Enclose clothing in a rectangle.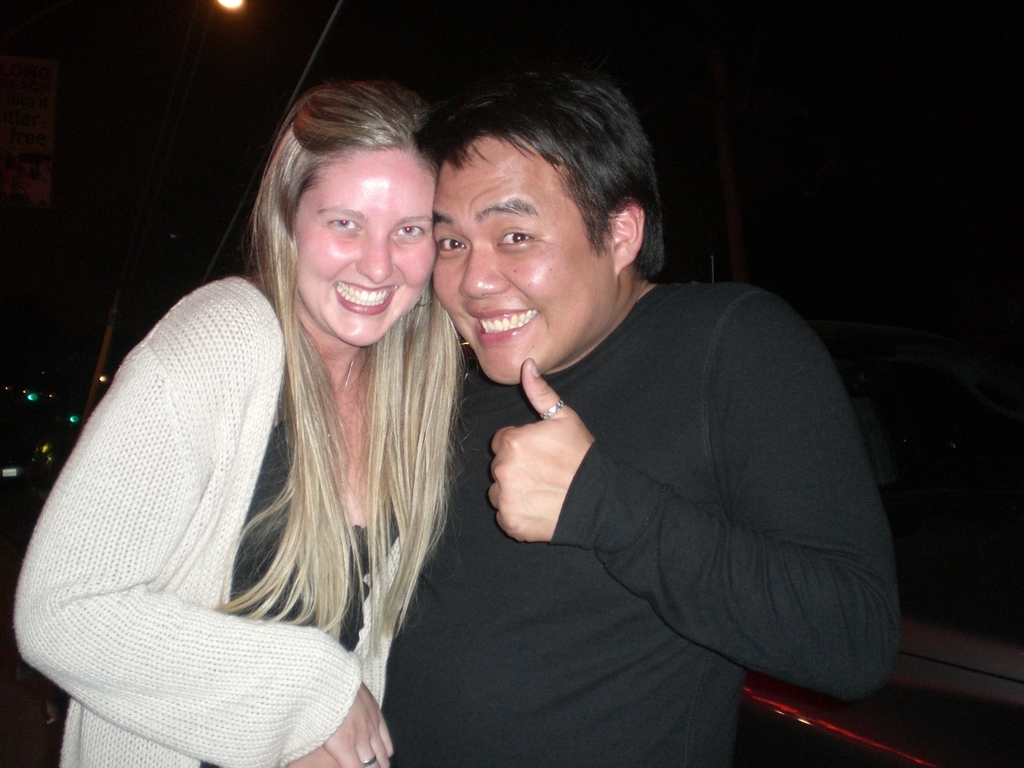
383,285,900,767.
